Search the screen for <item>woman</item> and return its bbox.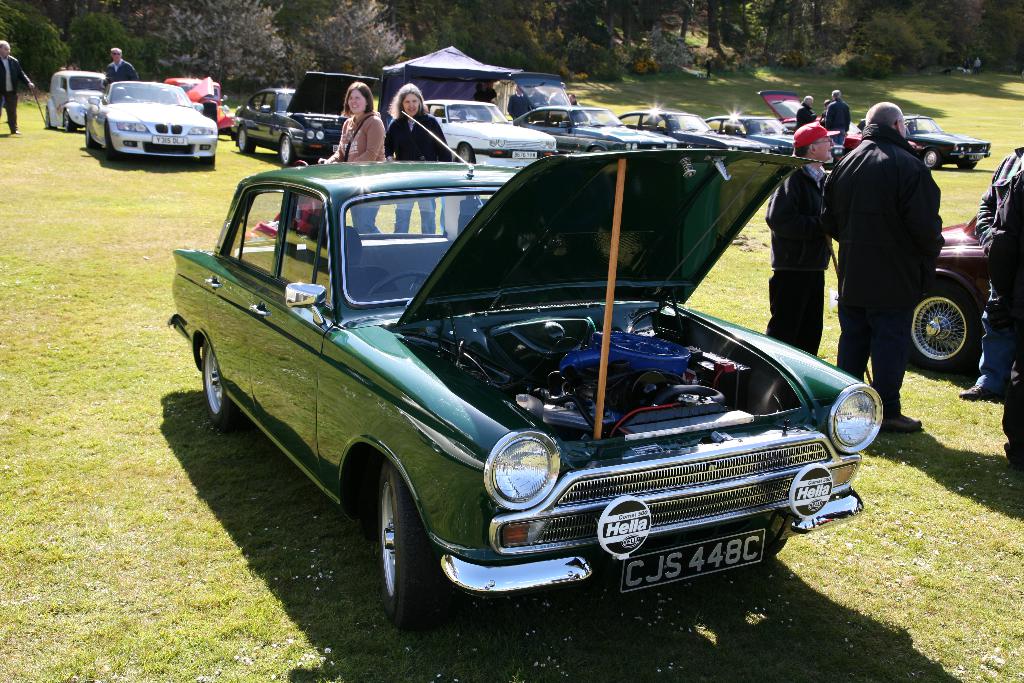
Found: 563,92,589,119.
